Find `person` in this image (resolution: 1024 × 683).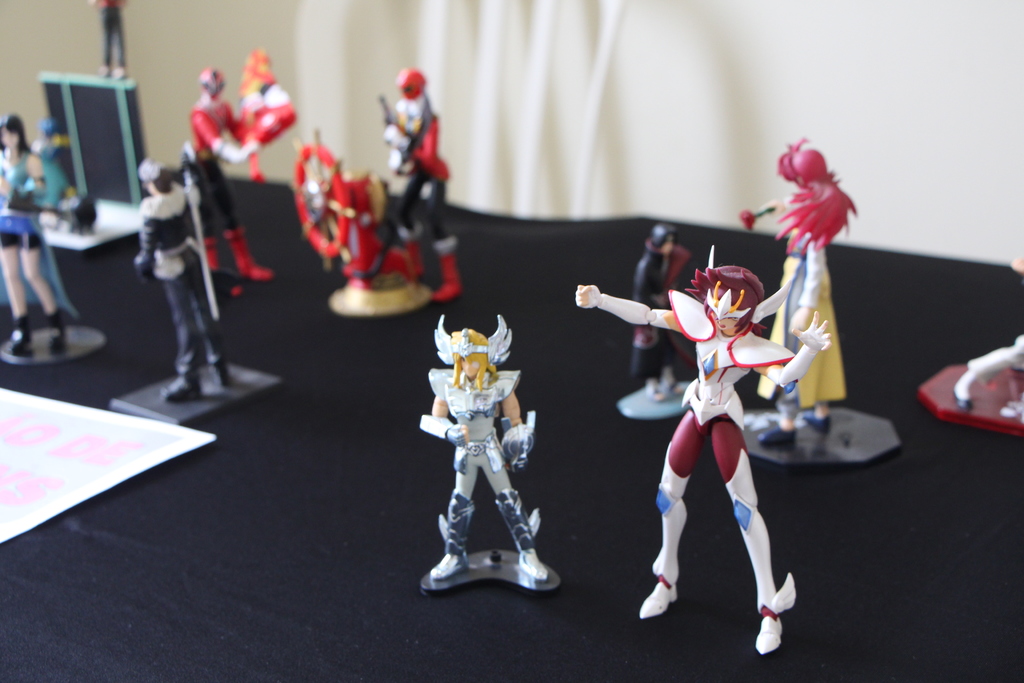
locate(179, 67, 276, 283).
